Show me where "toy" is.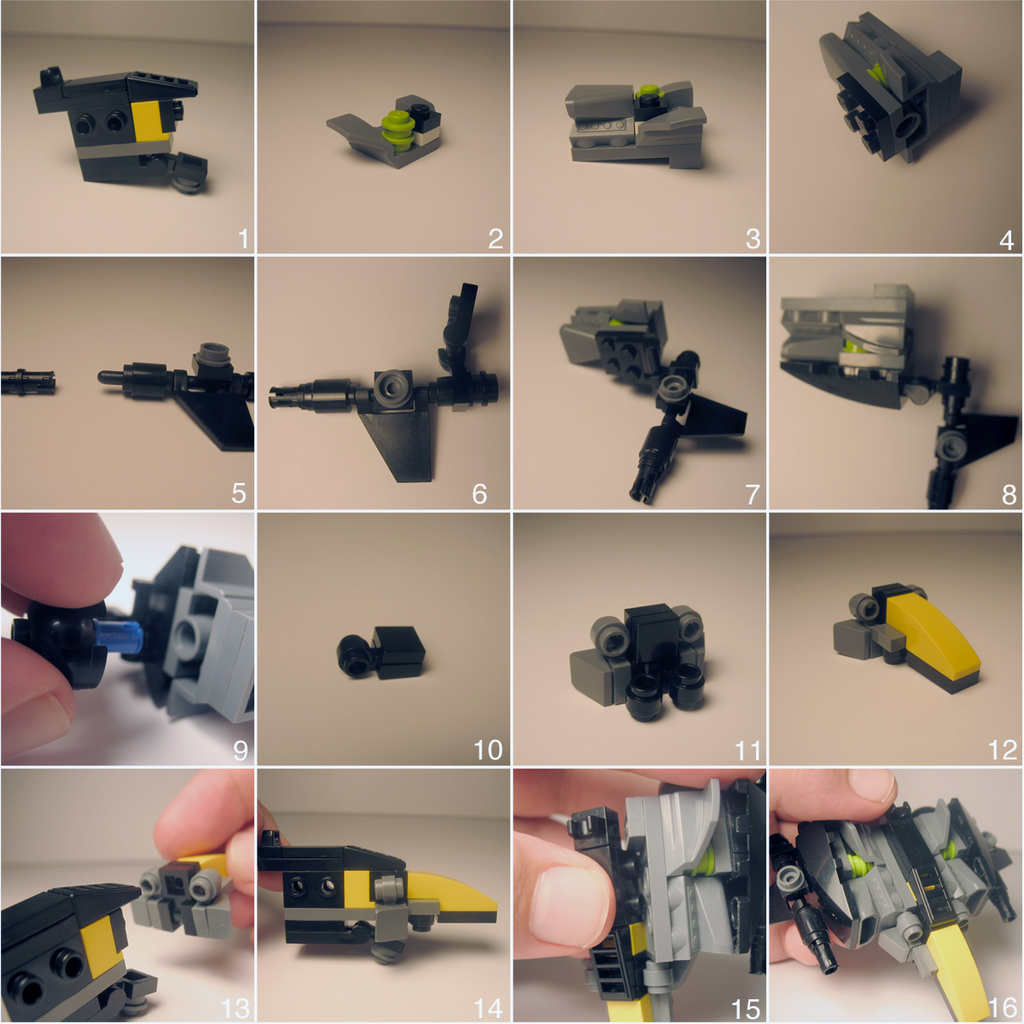
"toy" is at [x1=0, y1=365, x2=58, y2=399].
